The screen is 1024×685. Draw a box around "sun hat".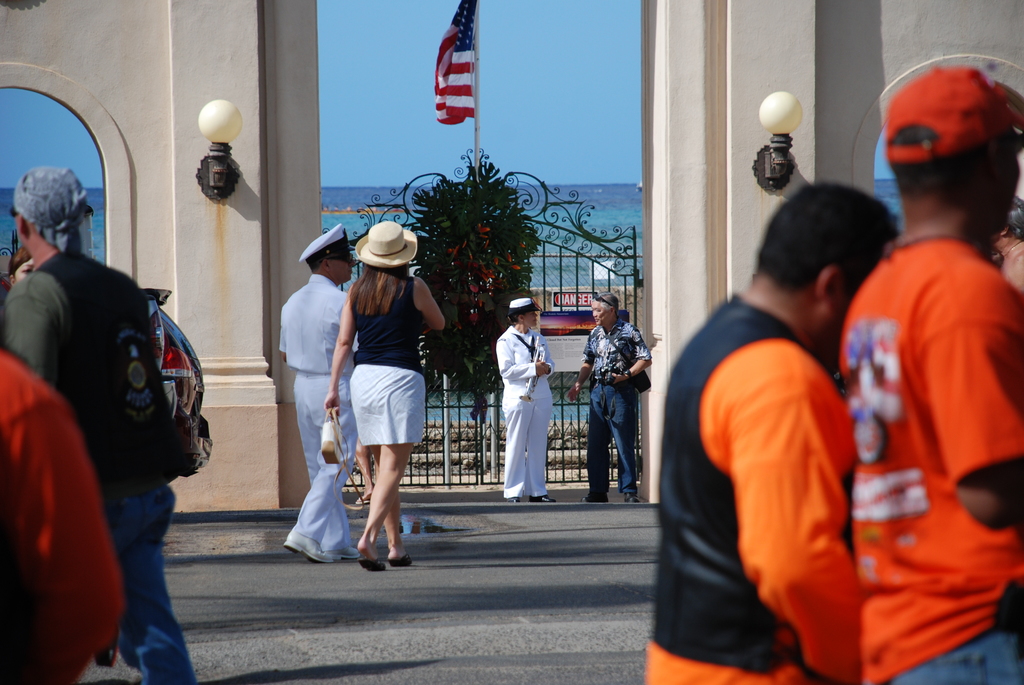
crop(1002, 191, 1023, 241).
